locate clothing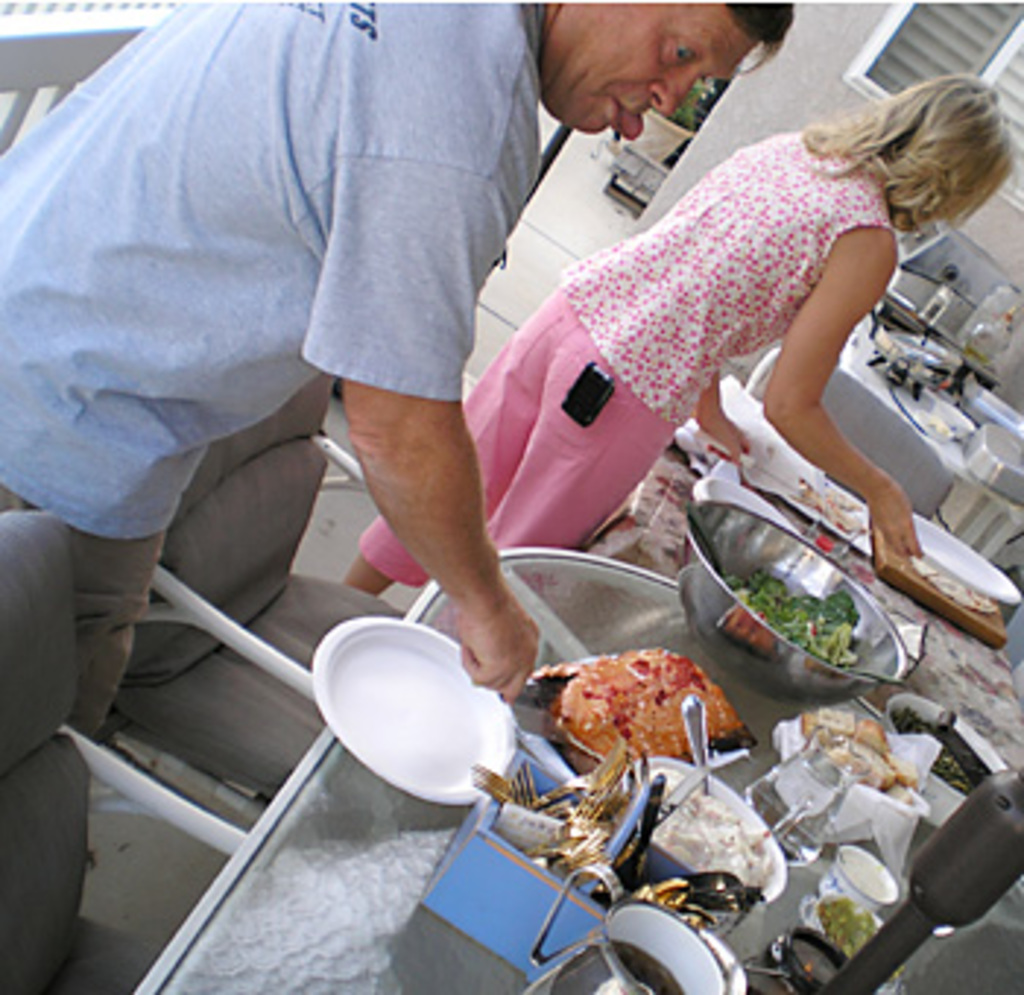
41 0 591 626
